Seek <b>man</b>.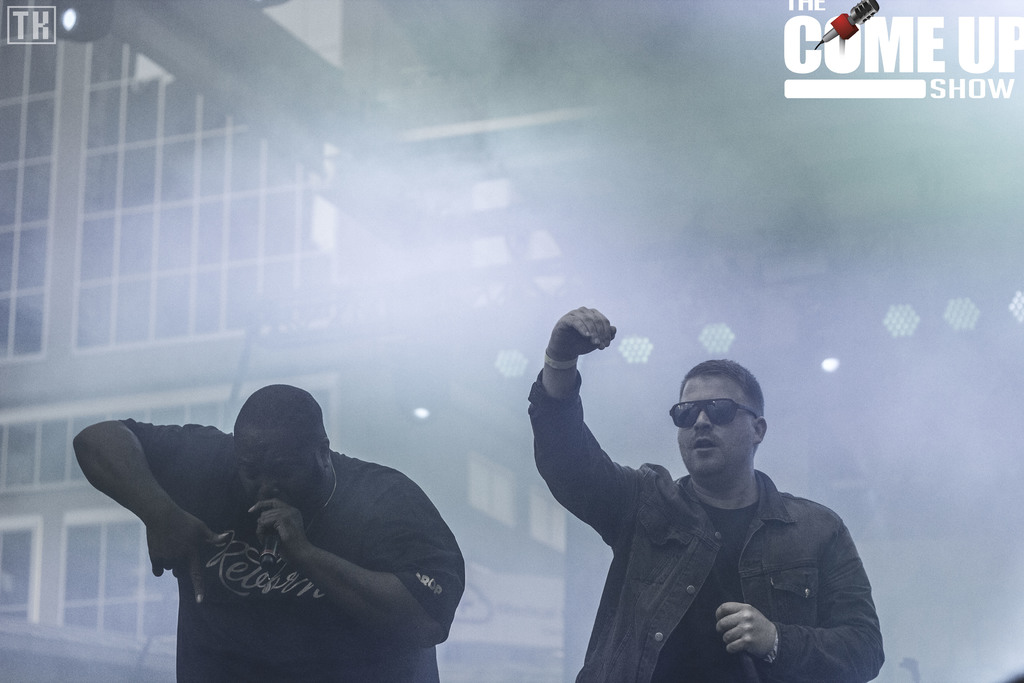
527,309,890,682.
